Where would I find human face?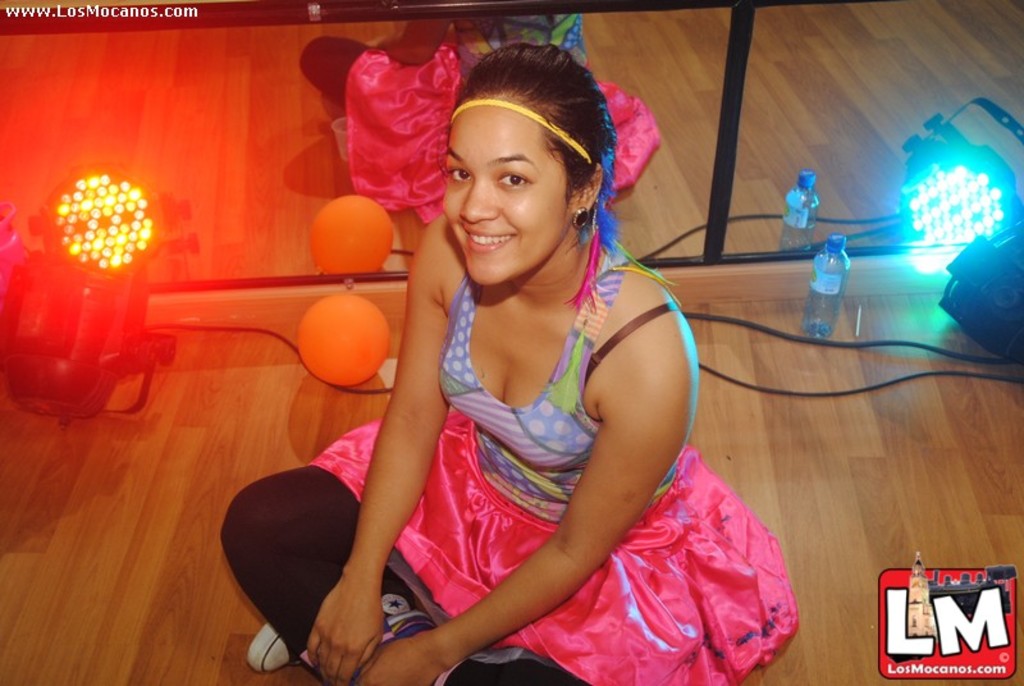
At x1=440 y1=95 x2=572 y2=283.
